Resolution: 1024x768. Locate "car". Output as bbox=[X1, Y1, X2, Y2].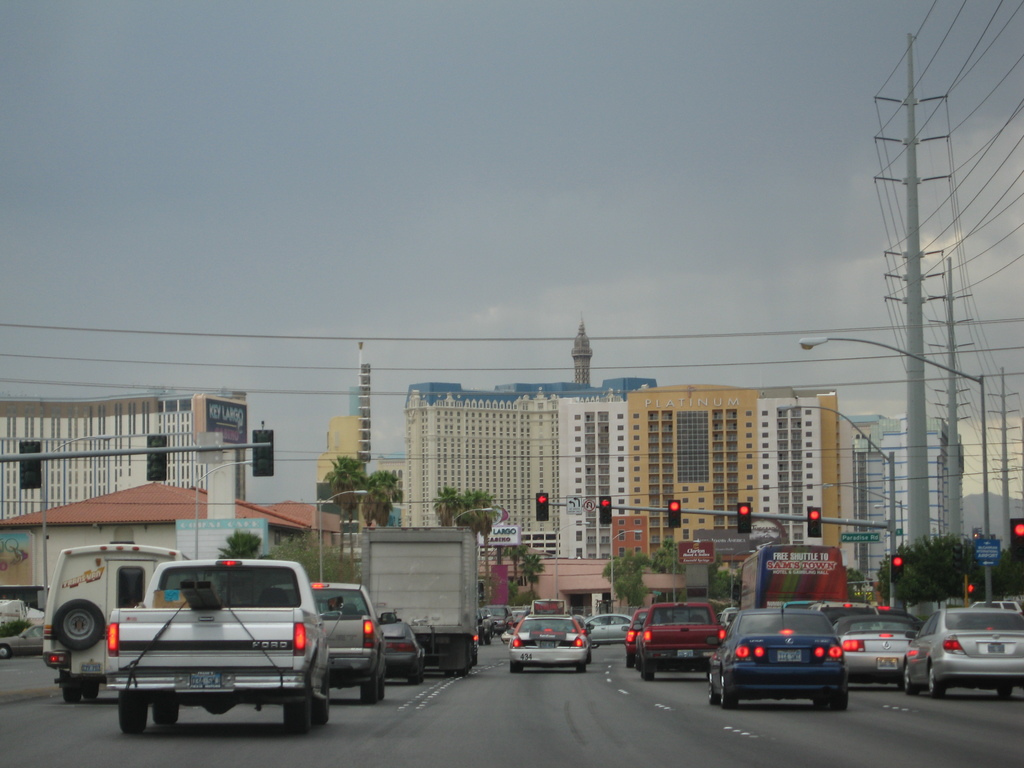
bbox=[586, 613, 631, 650].
